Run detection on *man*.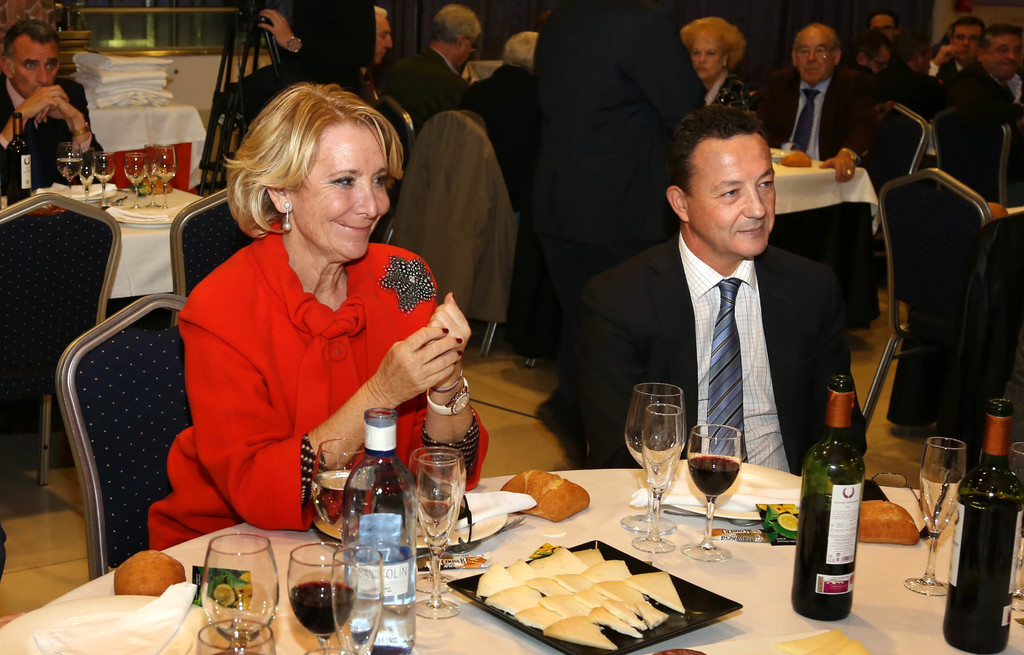
Result: left=836, top=36, right=889, bottom=85.
